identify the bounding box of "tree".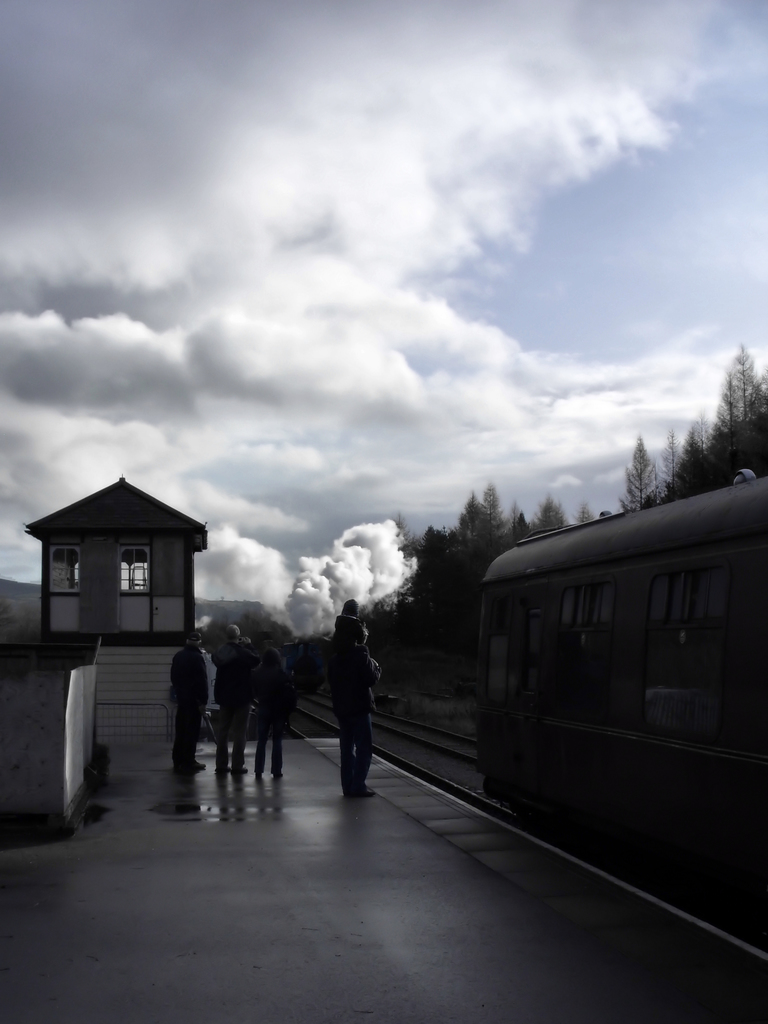
bbox=(724, 351, 767, 468).
